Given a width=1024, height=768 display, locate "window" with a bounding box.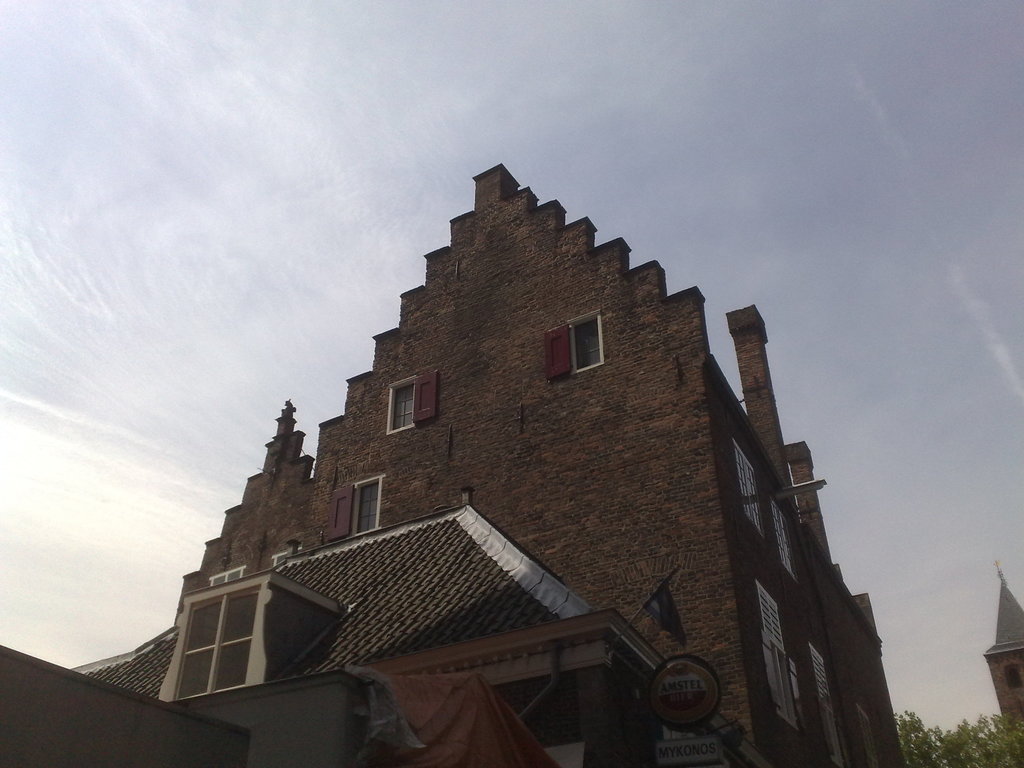
Located: bbox=[388, 367, 436, 431].
